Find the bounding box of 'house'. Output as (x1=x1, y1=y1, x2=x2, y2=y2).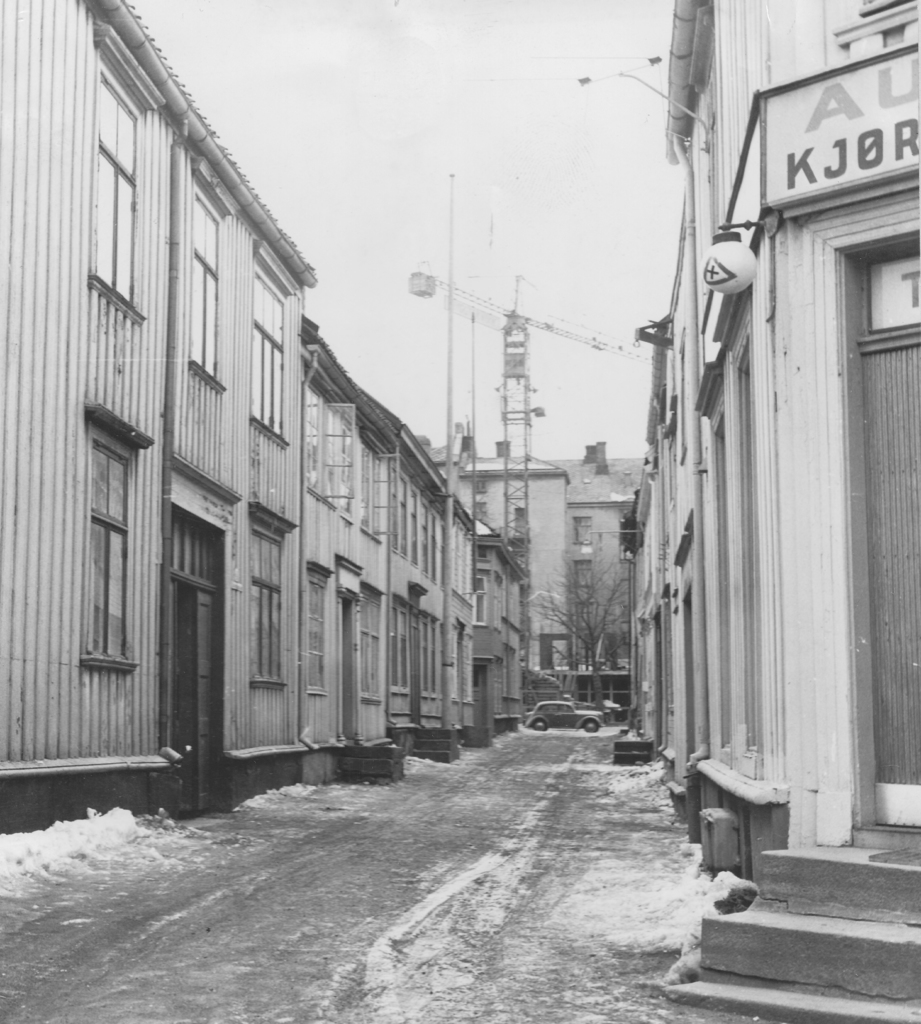
(x1=0, y1=0, x2=317, y2=819).
